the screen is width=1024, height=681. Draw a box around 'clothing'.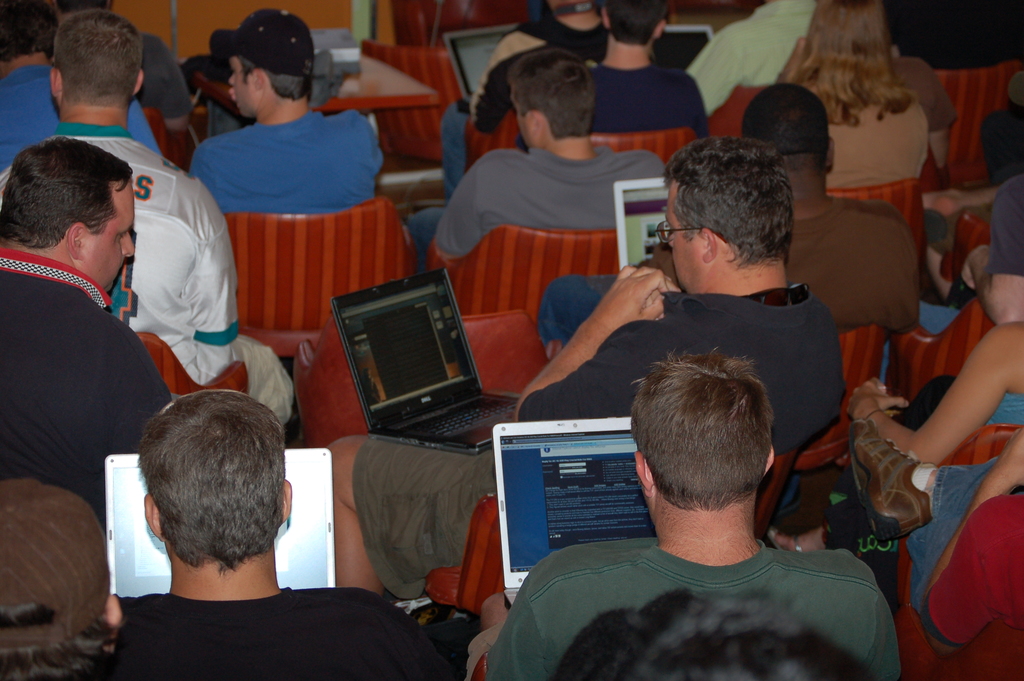
<box>780,50,961,131</box>.
